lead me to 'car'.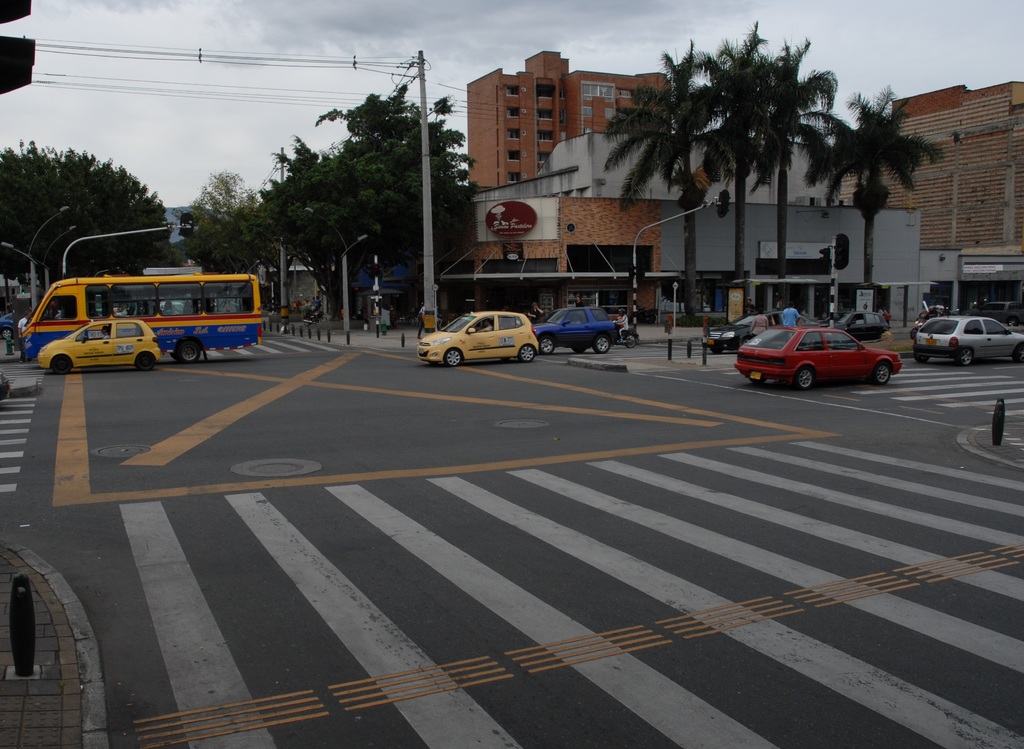
Lead to select_region(701, 312, 801, 353).
